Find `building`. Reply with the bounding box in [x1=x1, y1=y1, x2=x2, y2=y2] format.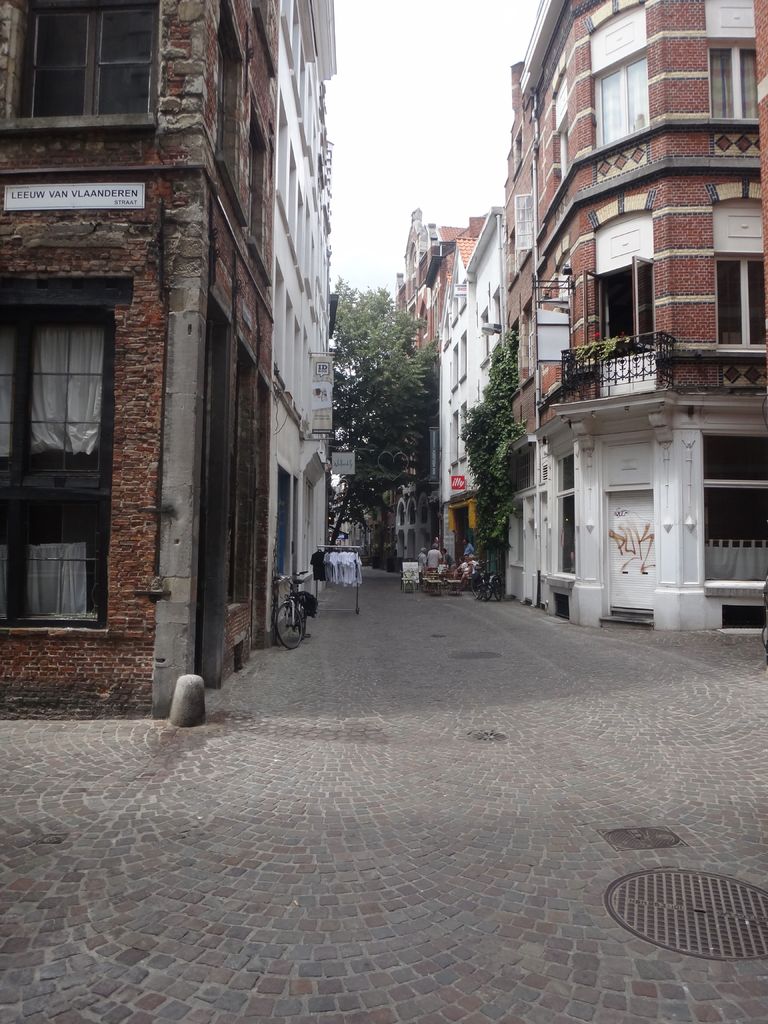
[x1=0, y1=0, x2=343, y2=717].
